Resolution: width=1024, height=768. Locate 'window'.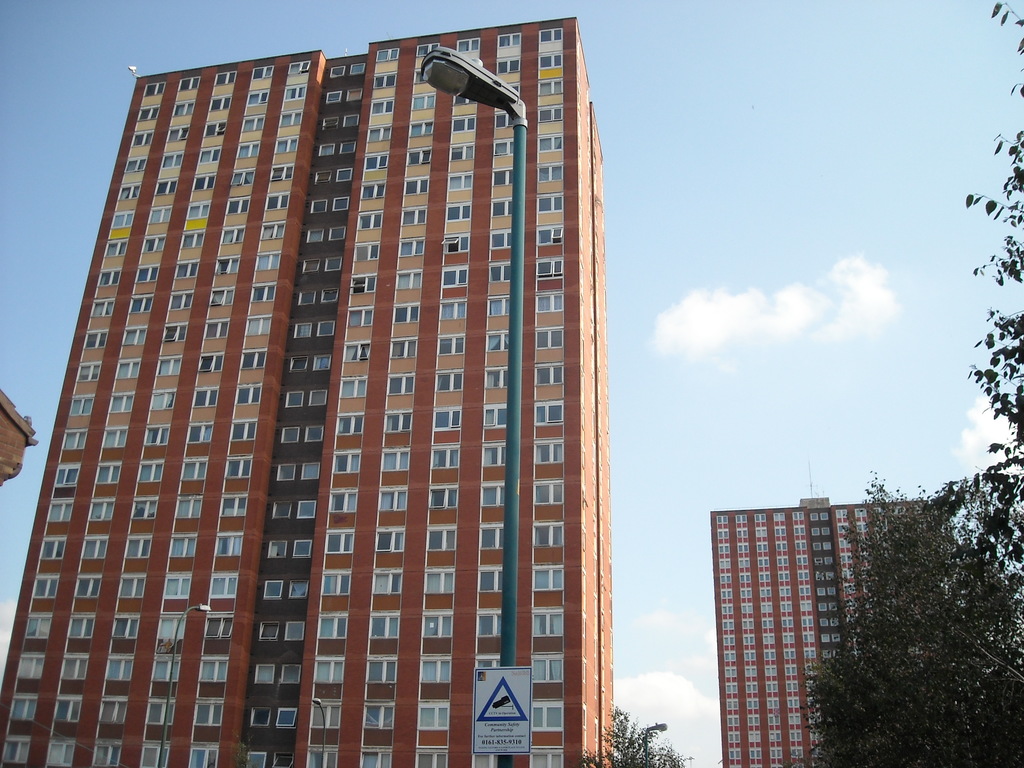
[x1=282, y1=425, x2=301, y2=444].
